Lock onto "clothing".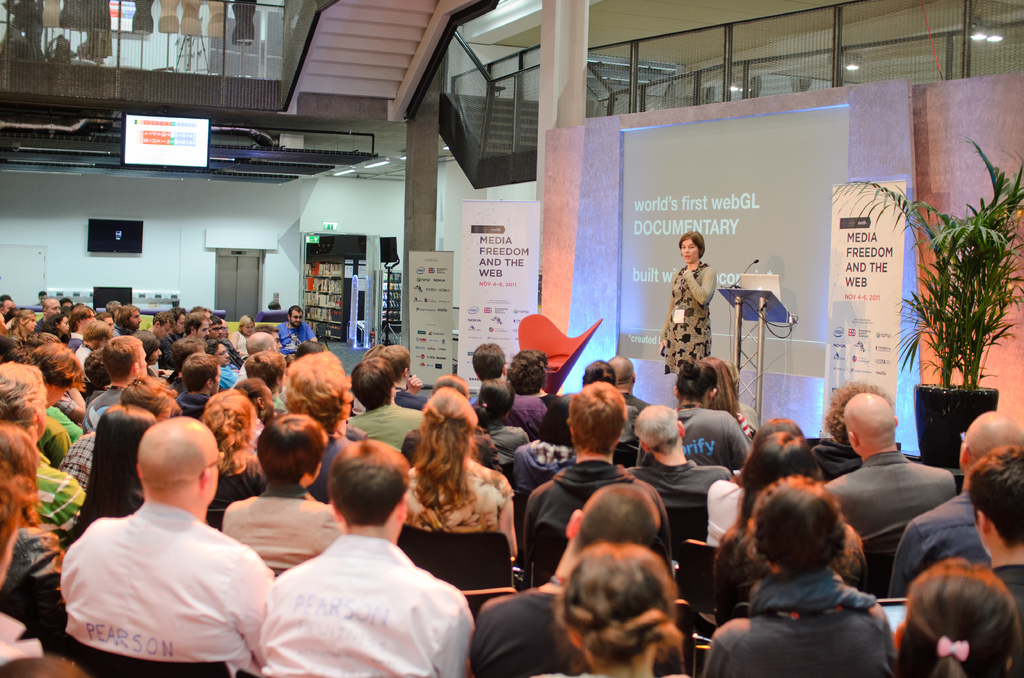
Locked: 632,406,763,469.
